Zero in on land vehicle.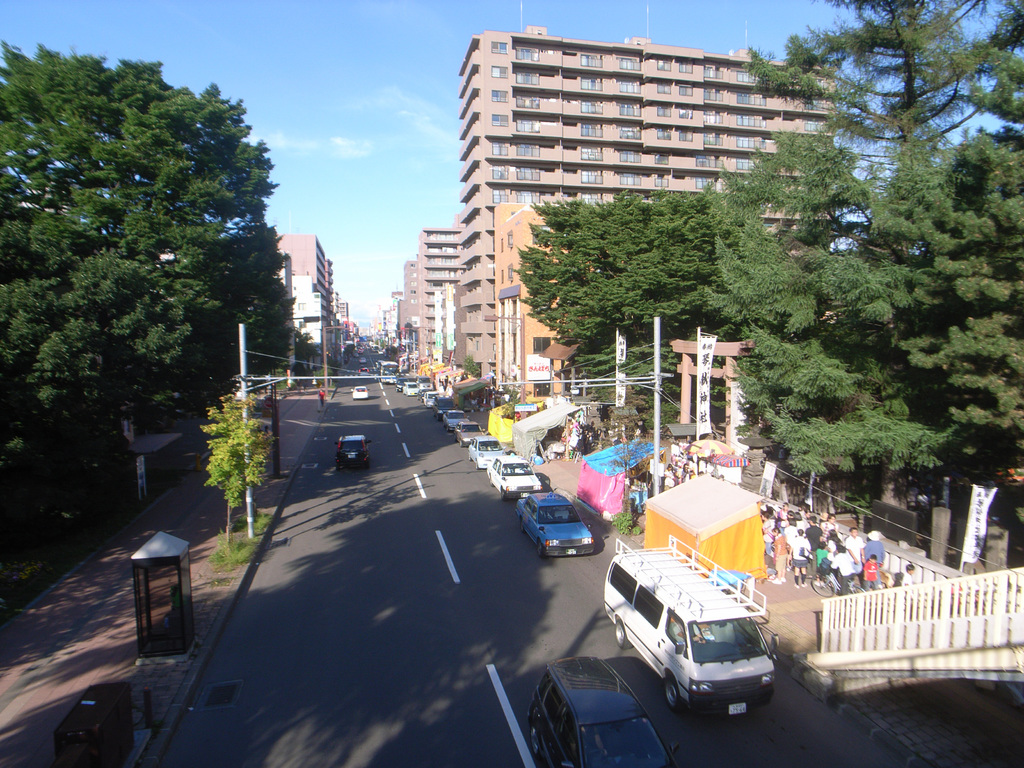
Zeroed in: {"x1": 604, "y1": 538, "x2": 778, "y2": 710}.
